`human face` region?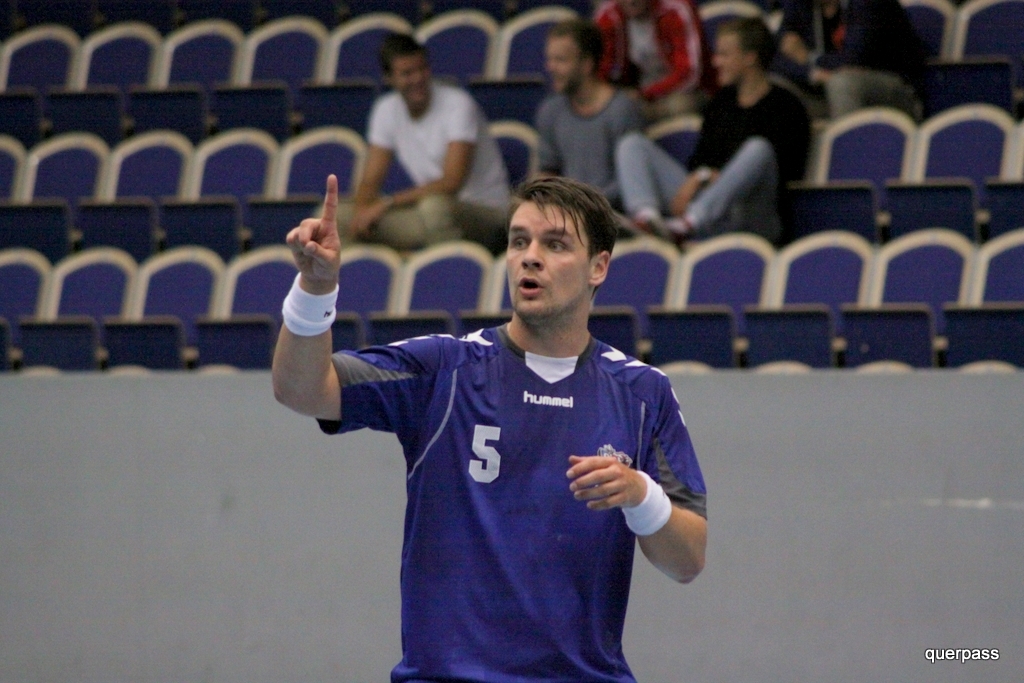
(714, 30, 746, 90)
